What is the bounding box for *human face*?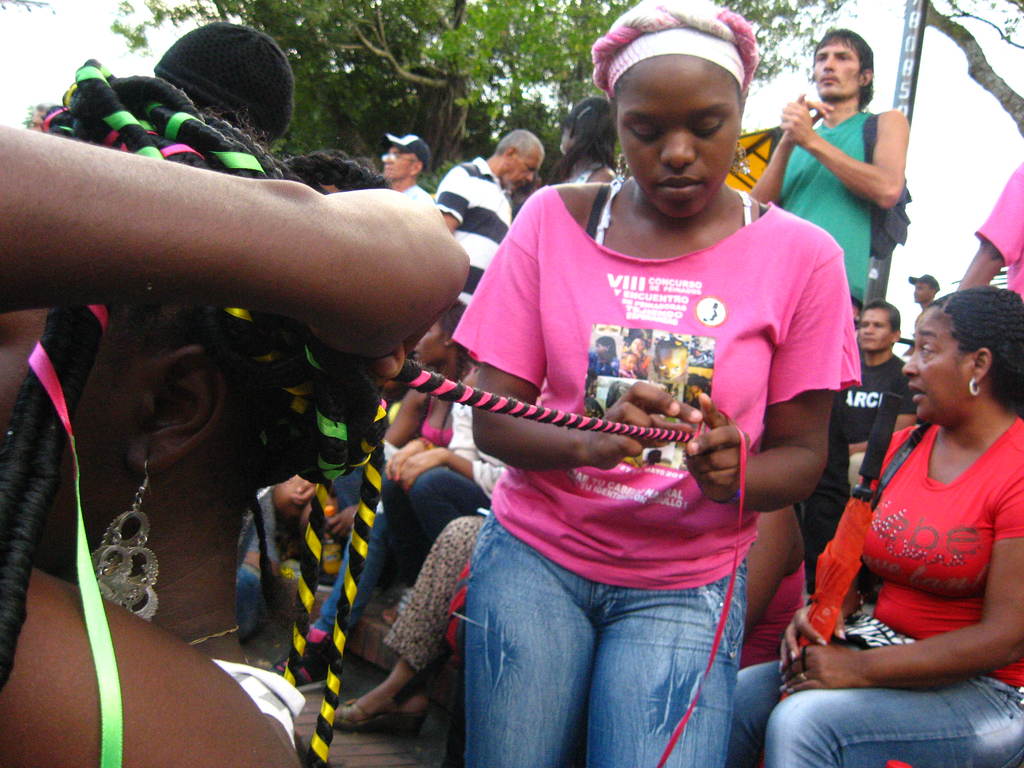
[x1=906, y1=312, x2=975, y2=417].
